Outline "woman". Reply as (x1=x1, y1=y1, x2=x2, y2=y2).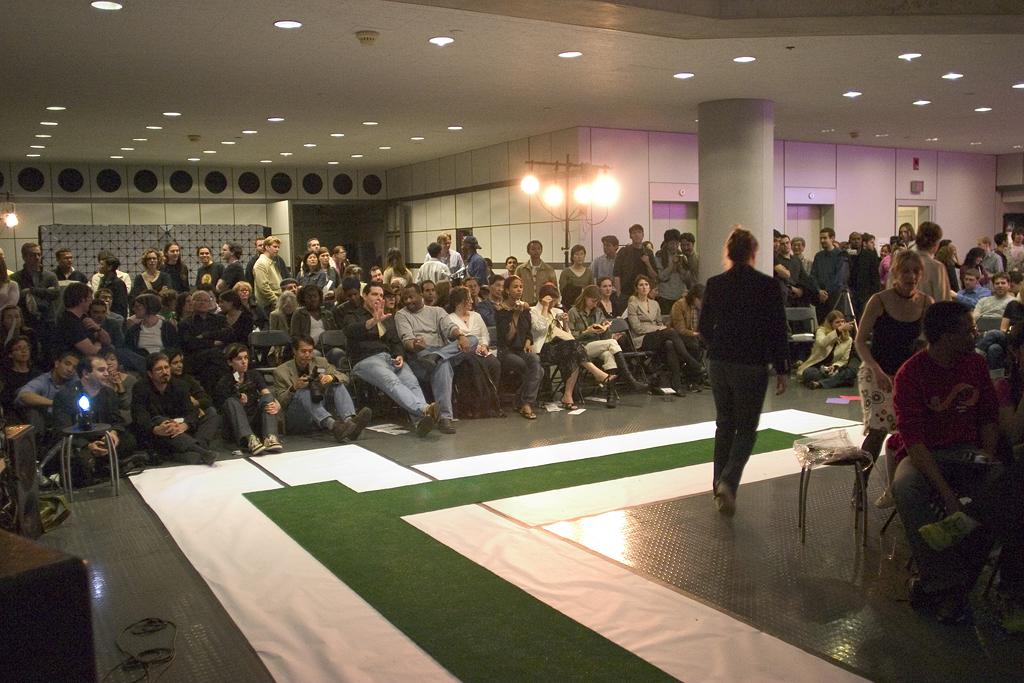
(x1=216, y1=346, x2=285, y2=455).
